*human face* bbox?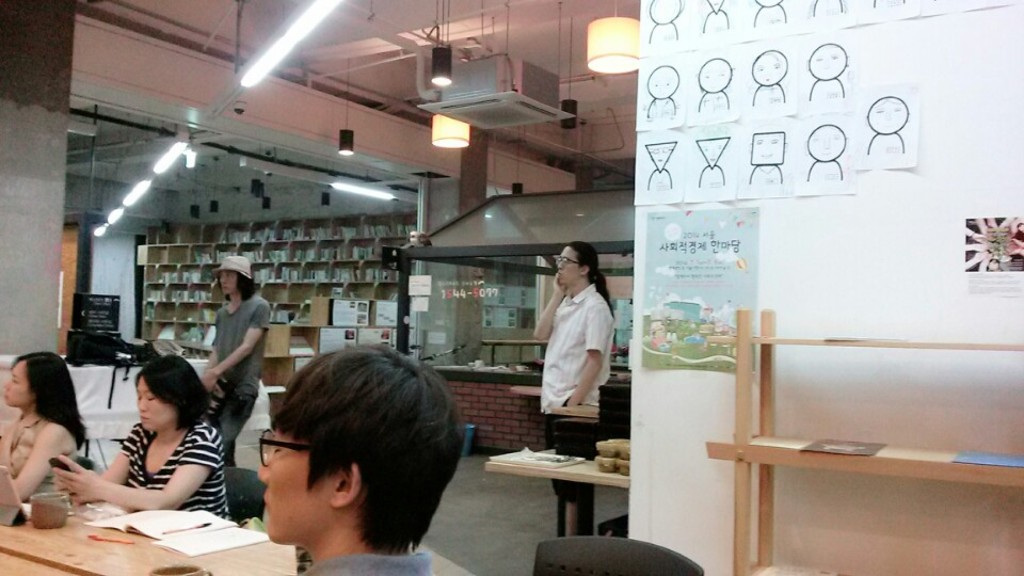
(133, 380, 177, 432)
